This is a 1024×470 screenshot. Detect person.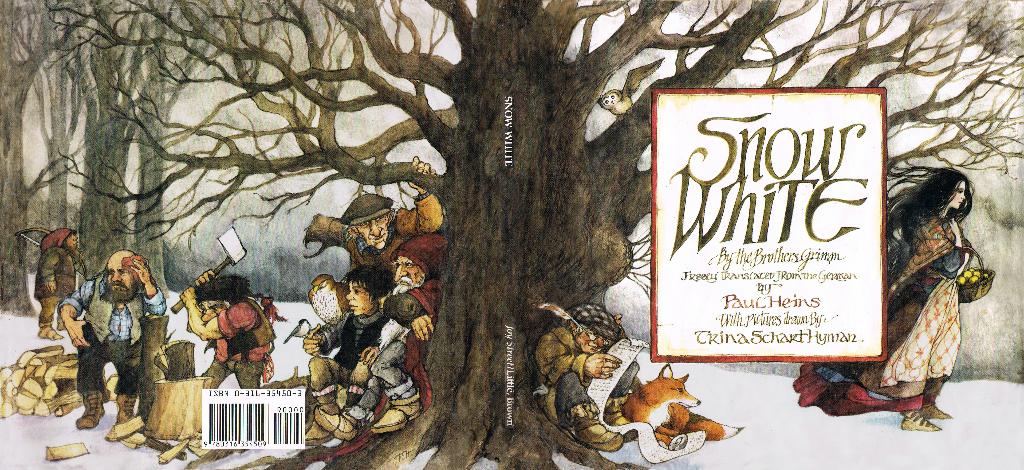
Rect(87, 248, 149, 422).
